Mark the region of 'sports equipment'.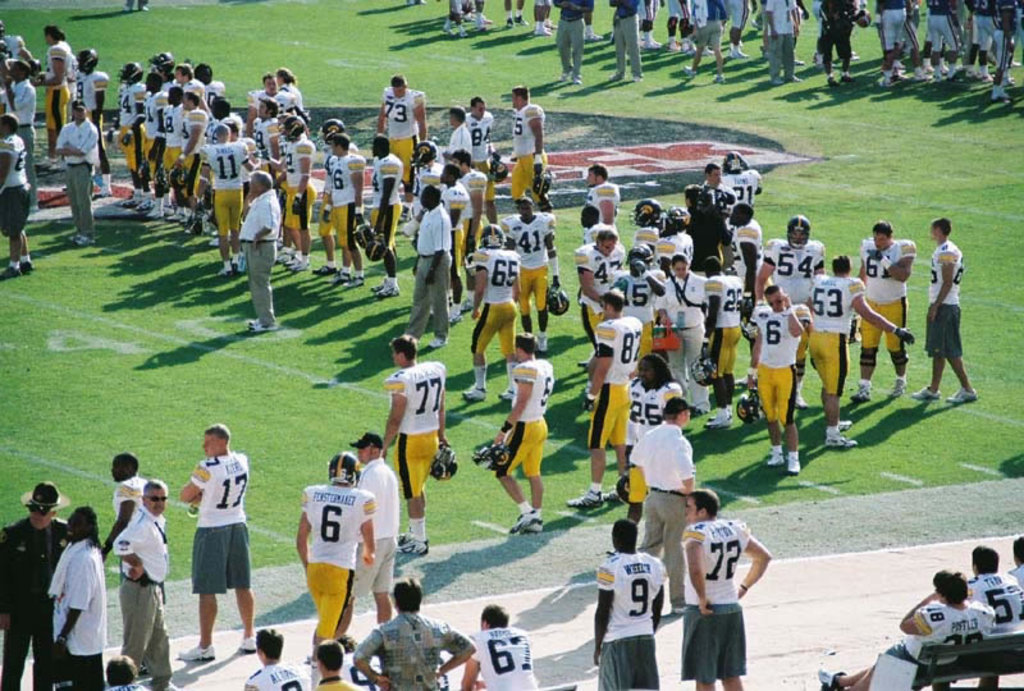
Region: bbox=[118, 59, 143, 83].
